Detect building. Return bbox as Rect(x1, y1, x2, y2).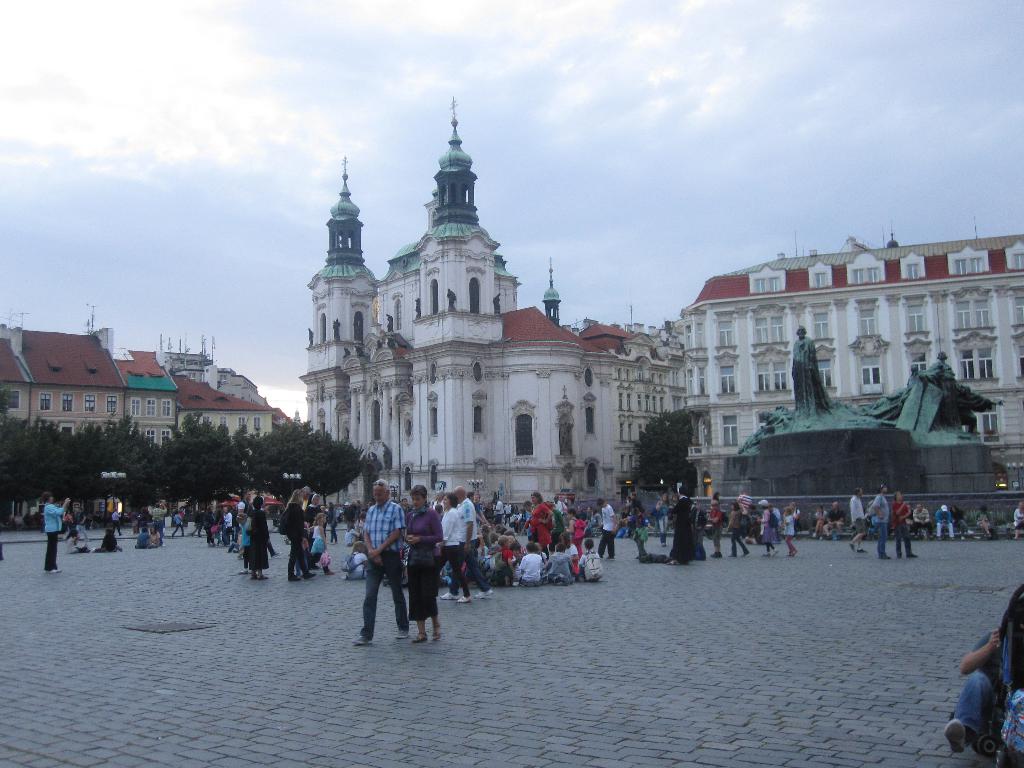
Rect(0, 326, 129, 447).
